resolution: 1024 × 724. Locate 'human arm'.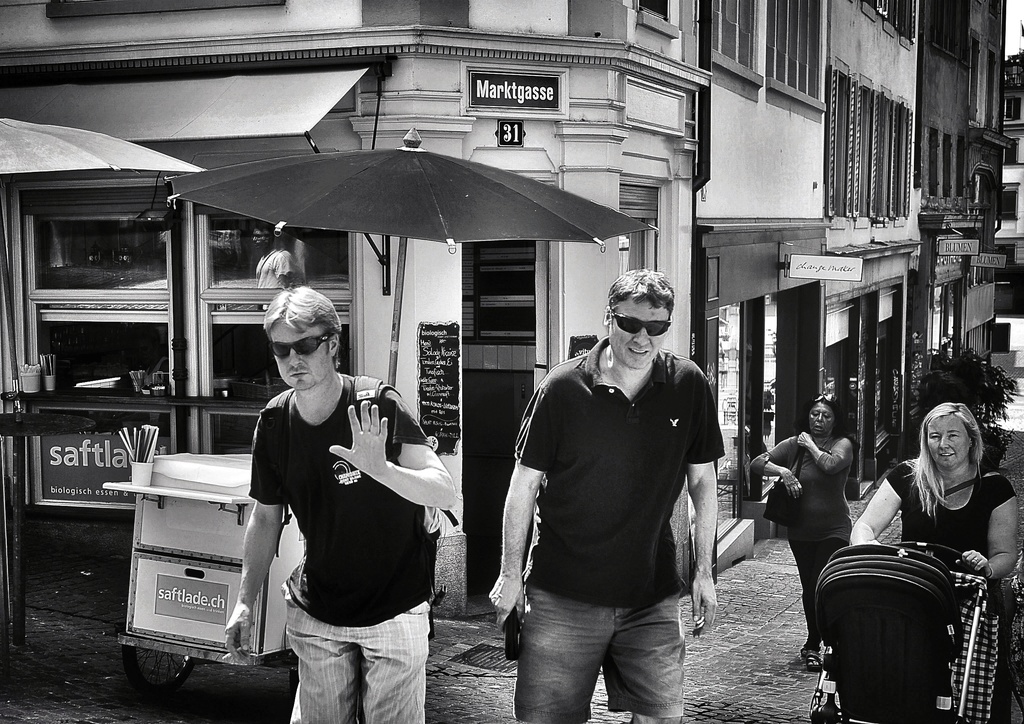
{"x1": 751, "y1": 434, "x2": 804, "y2": 501}.
